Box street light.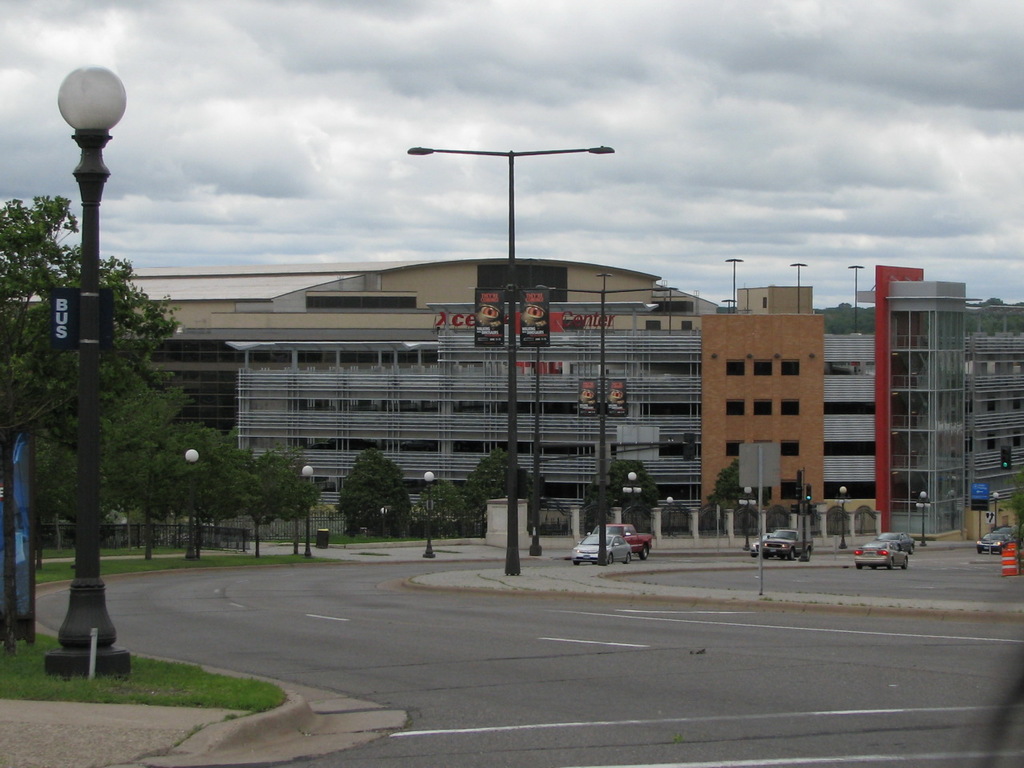
x1=834, y1=486, x2=854, y2=552.
